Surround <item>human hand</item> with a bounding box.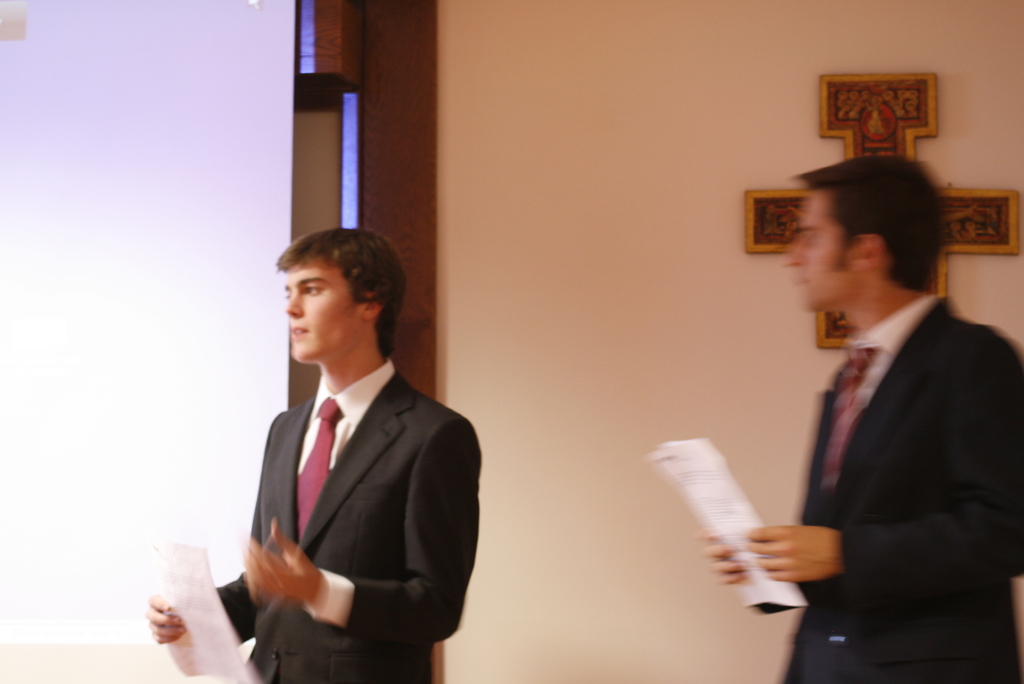
bbox(748, 518, 856, 593).
